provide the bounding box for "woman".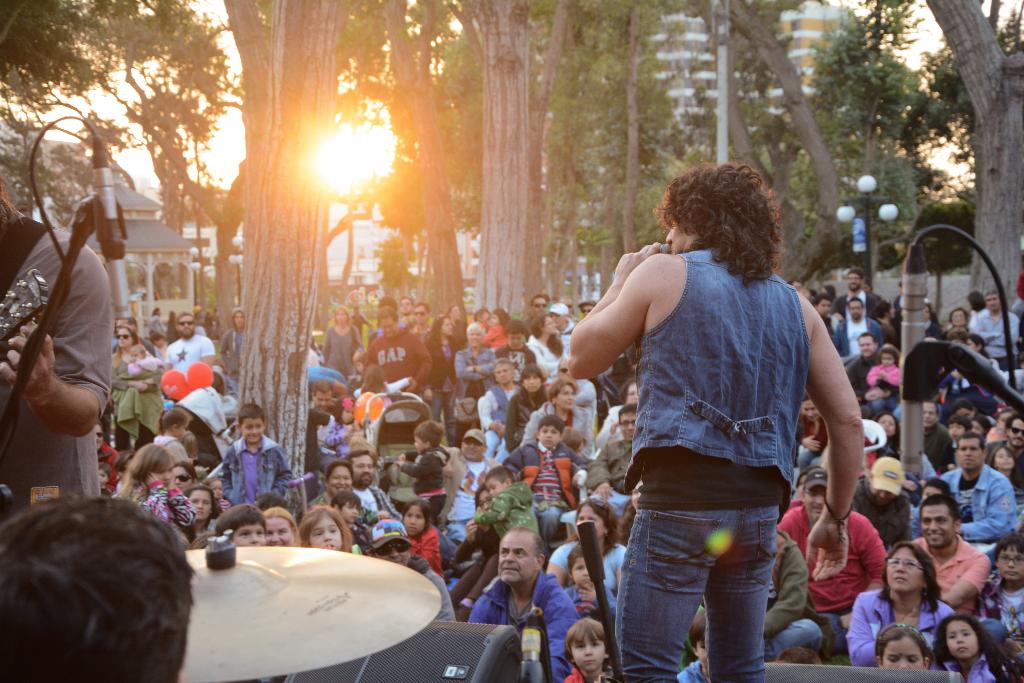
<bbox>504, 366, 549, 449</bbox>.
